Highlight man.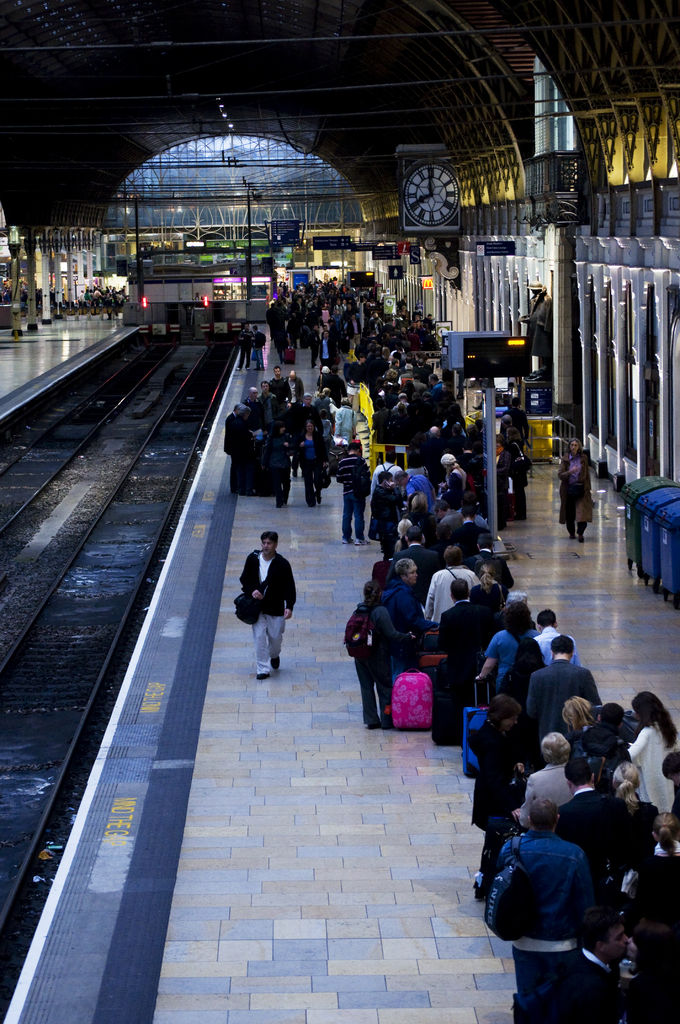
Highlighted region: 373,470,397,551.
